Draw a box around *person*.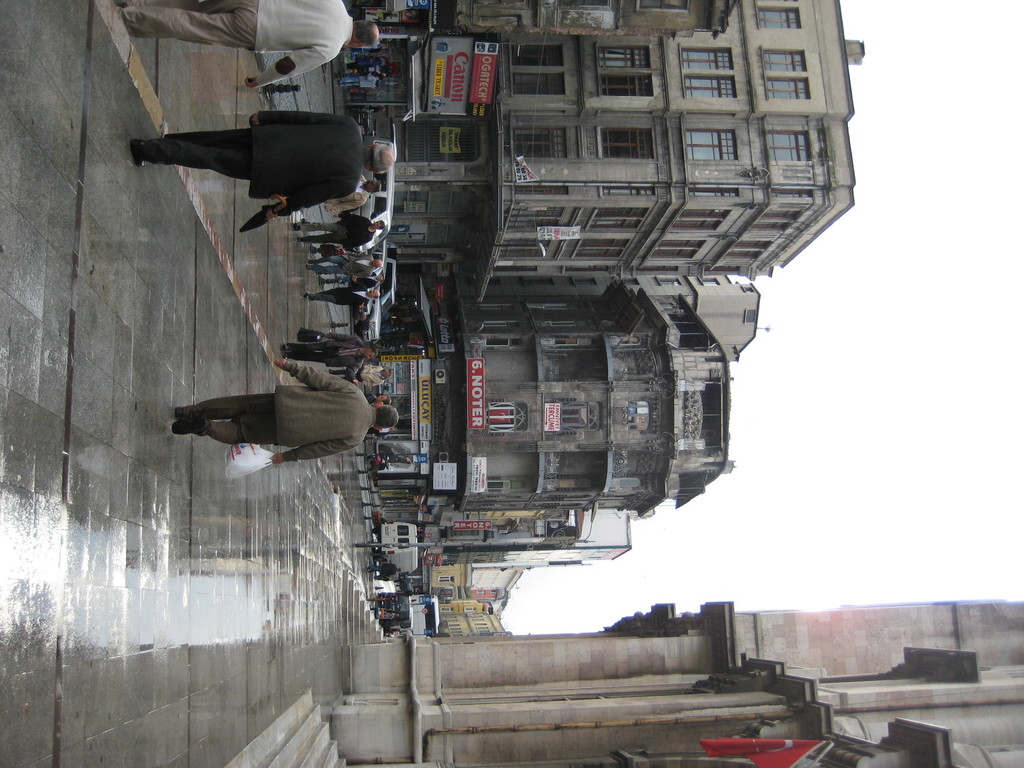
288 216 385 253.
